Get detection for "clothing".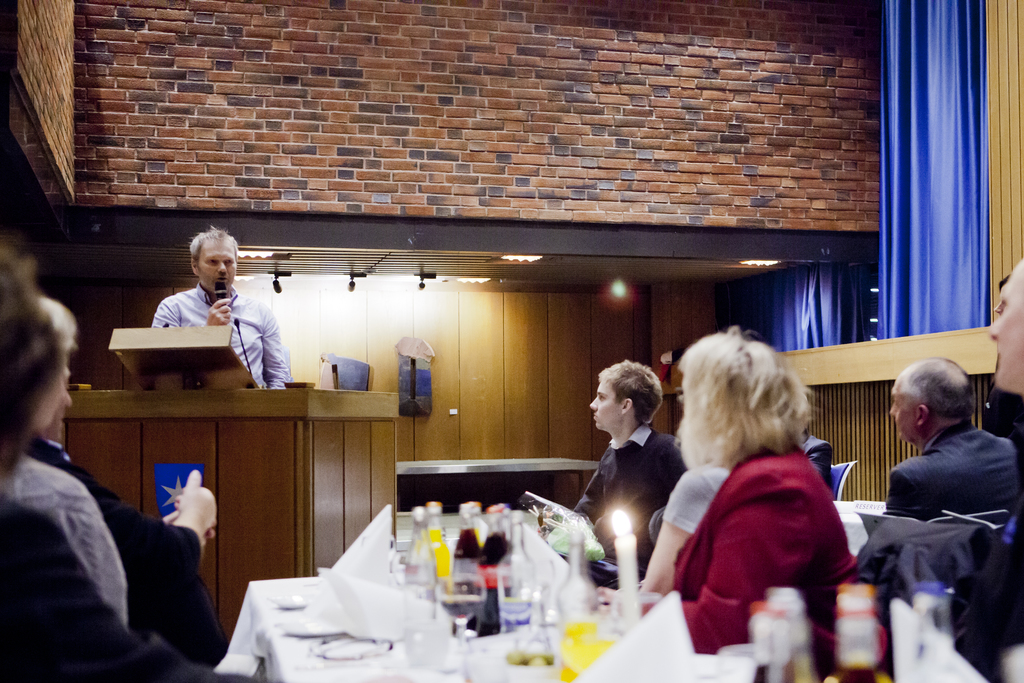
Detection: l=3, t=456, r=129, b=625.
